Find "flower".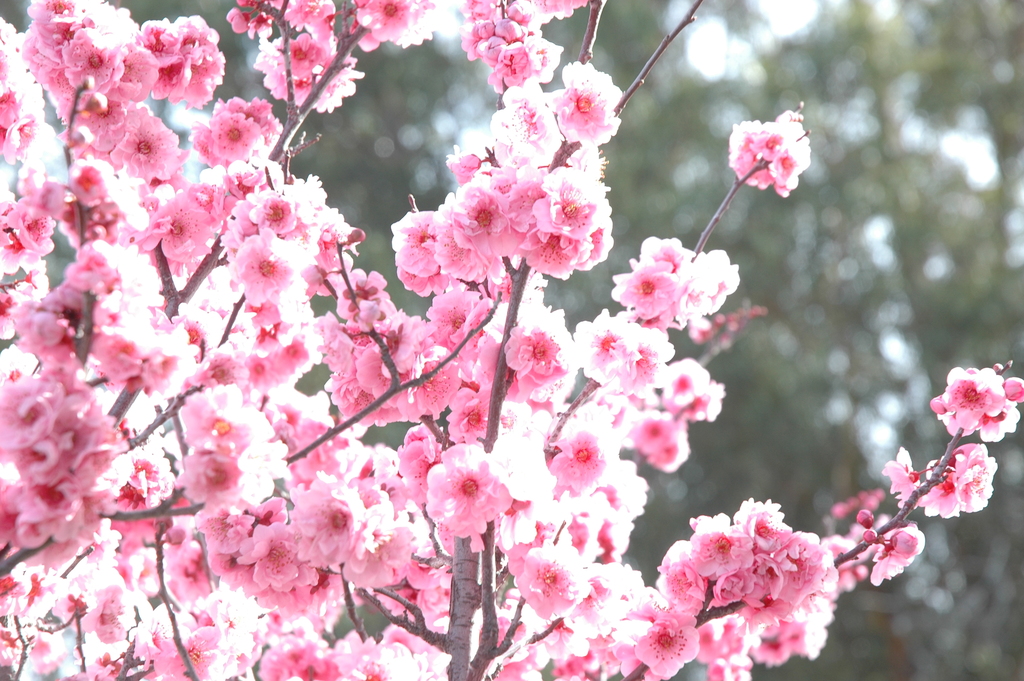
x1=423, y1=450, x2=512, y2=555.
